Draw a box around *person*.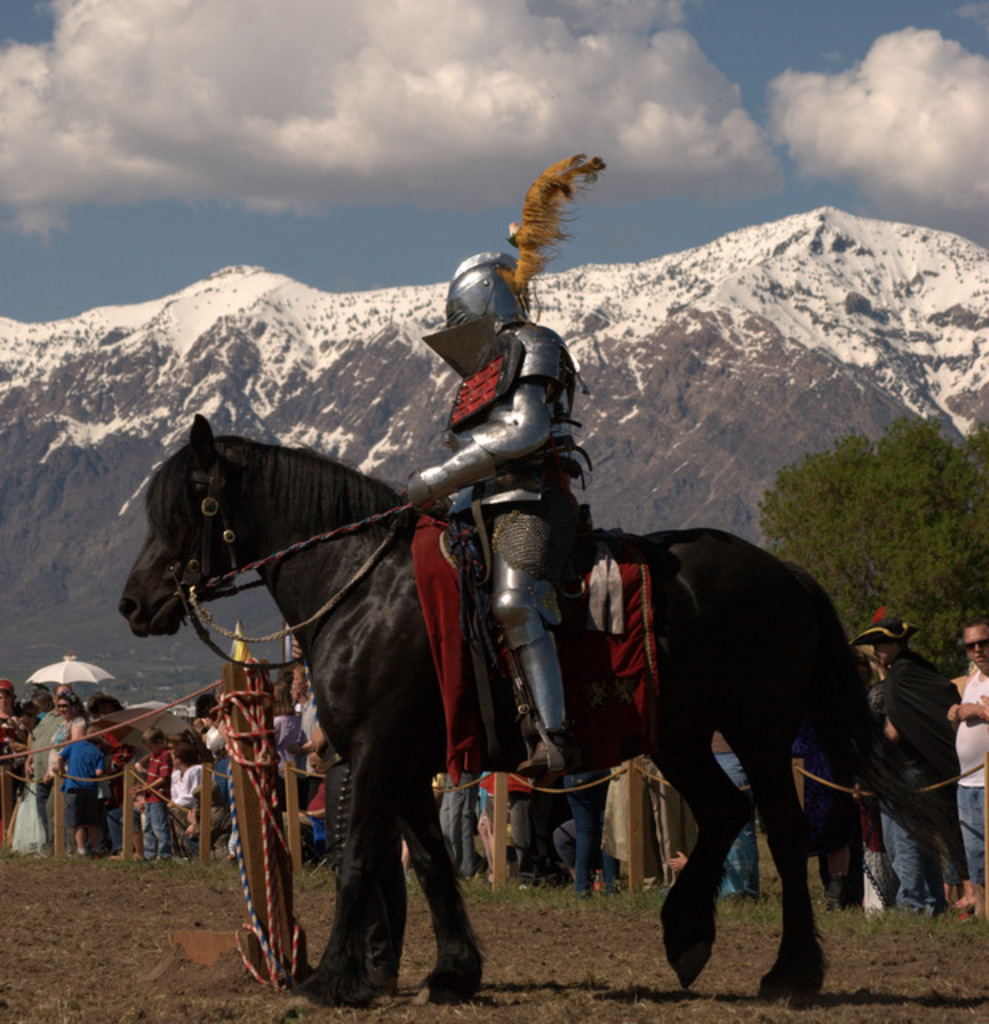
crop(134, 725, 173, 806).
